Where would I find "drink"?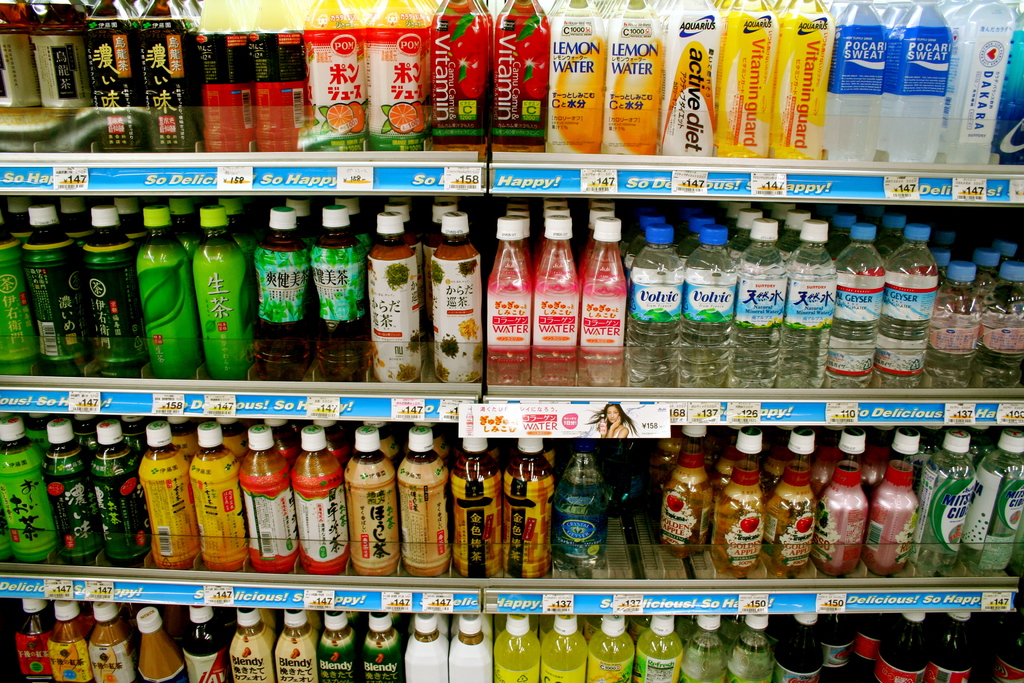
At 494:0:553:138.
